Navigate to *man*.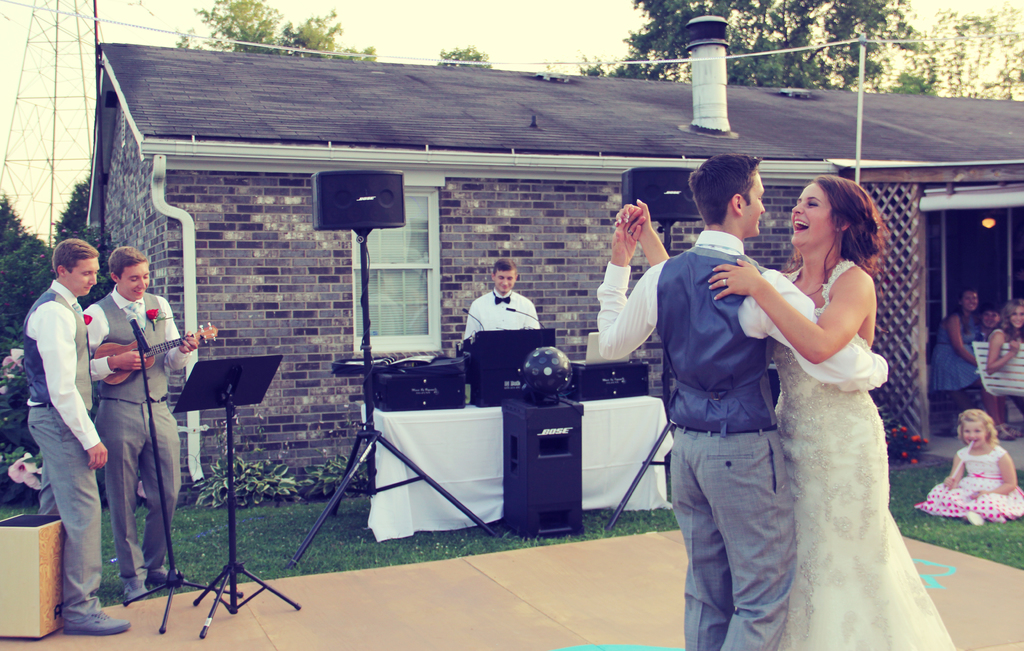
Navigation target: locate(14, 216, 105, 620).
